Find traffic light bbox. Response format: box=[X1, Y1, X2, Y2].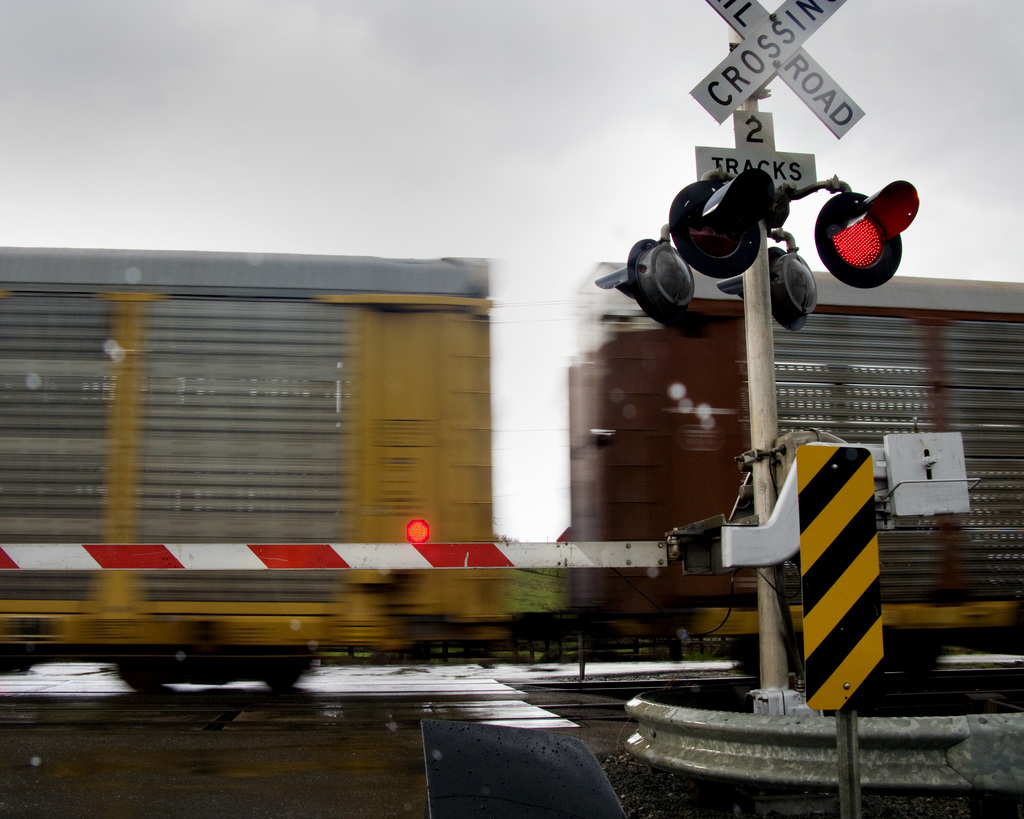
box=[717, 246, 816, 330].
